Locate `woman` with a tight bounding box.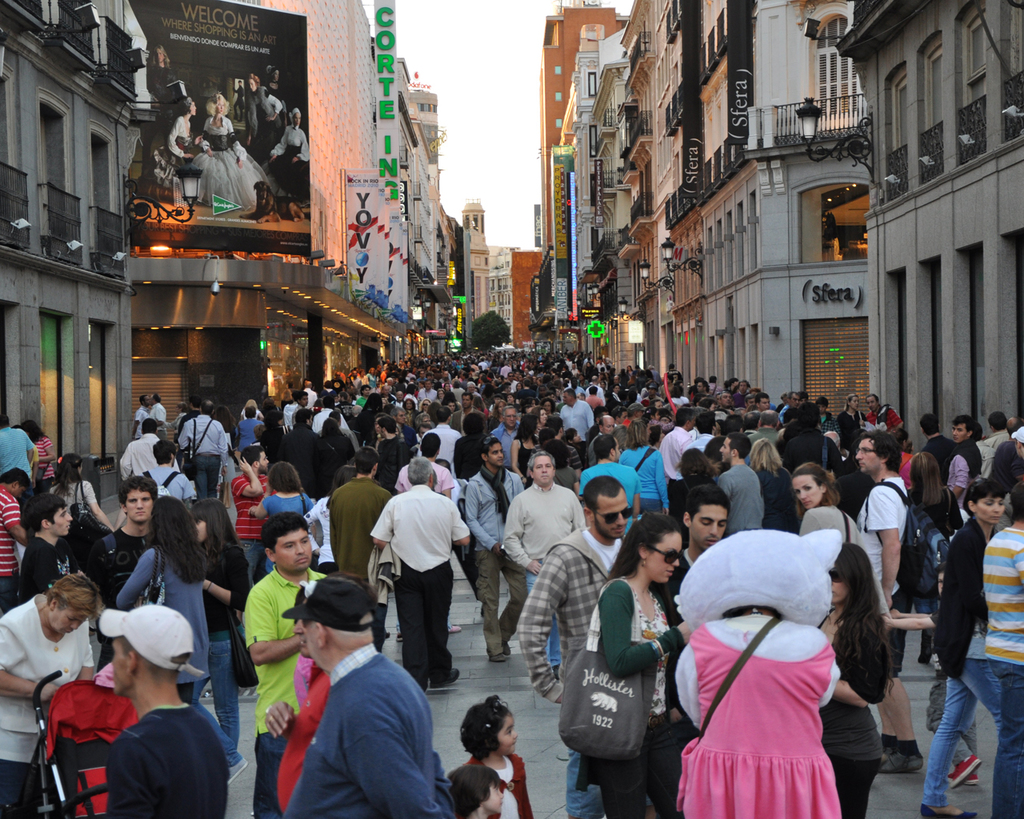
920 478 1005 818.
